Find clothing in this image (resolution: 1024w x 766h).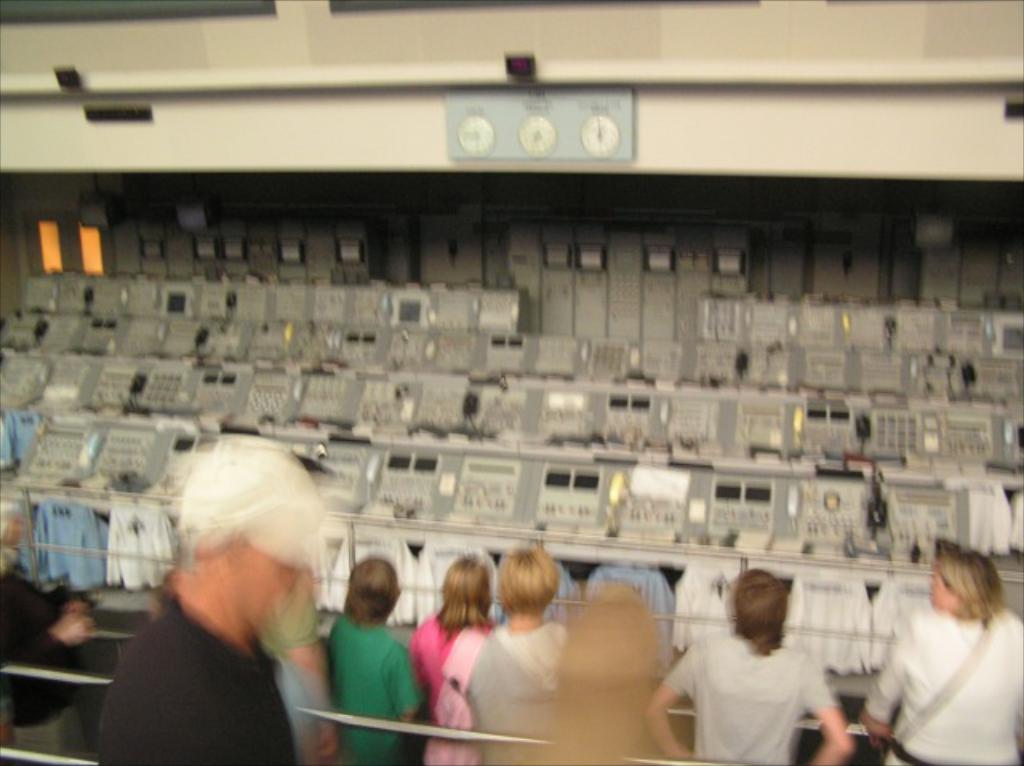
[866,603,1022,764].
